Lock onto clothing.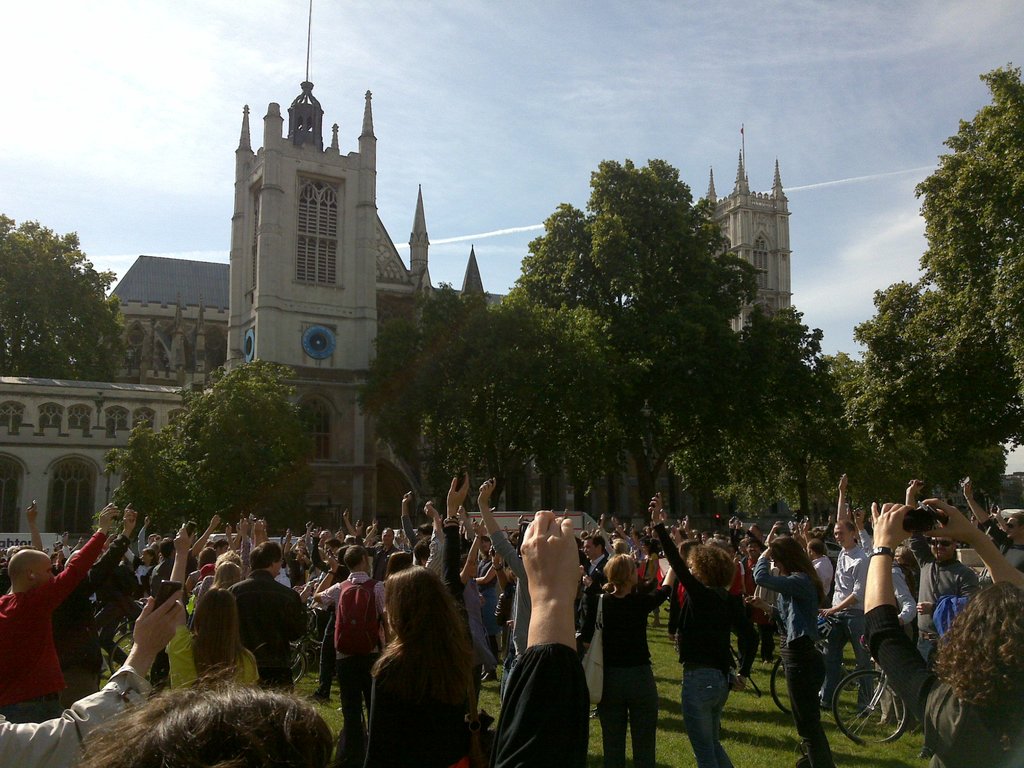
Locked: [left=490, top=528, right=529, bottom=642].
